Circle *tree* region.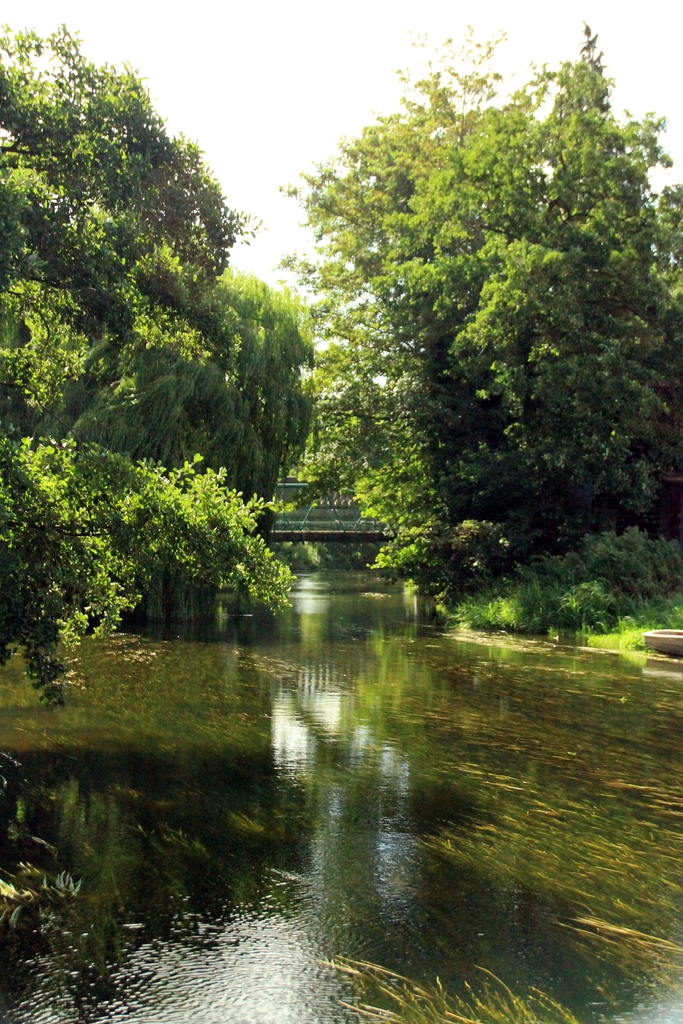
Region: x1=264, y1=257, x2=422, y2=572.
